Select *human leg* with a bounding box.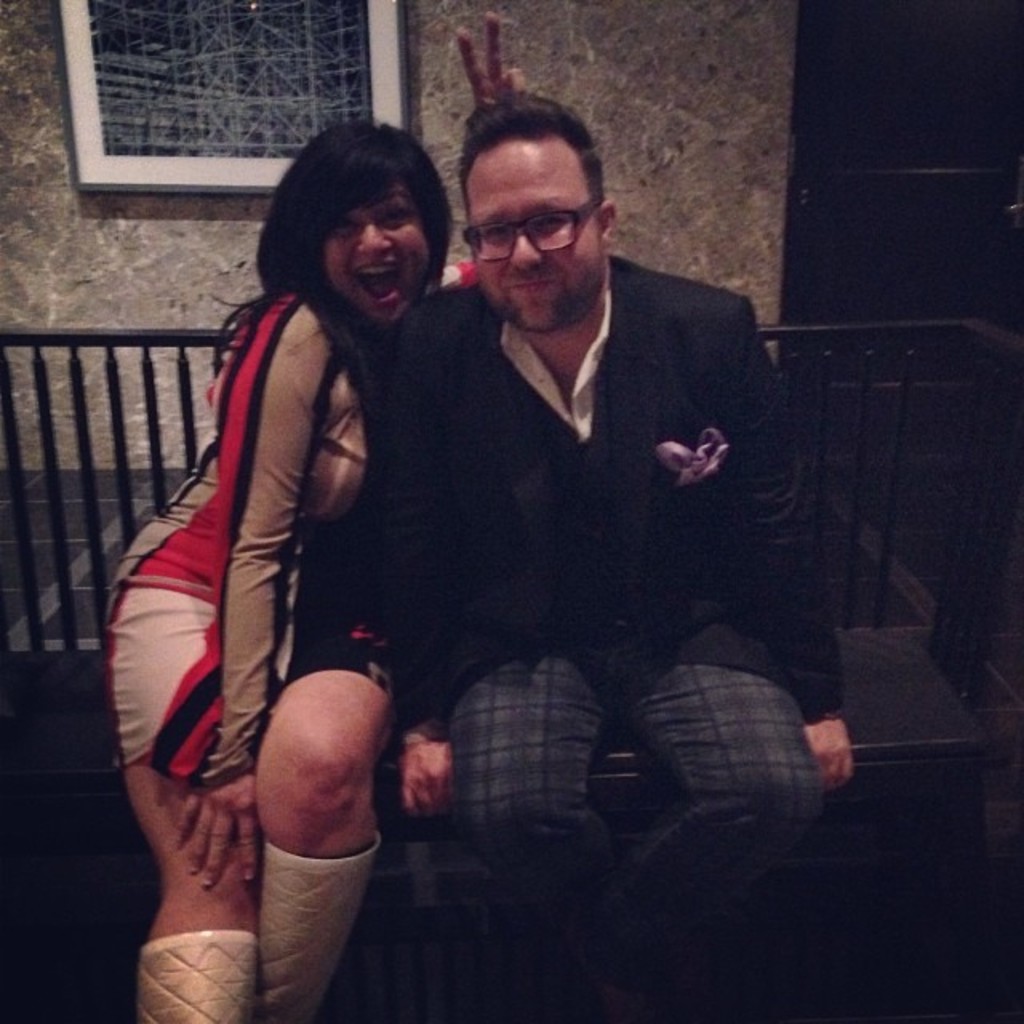
<region>606, 694, 832, 984</region>.
